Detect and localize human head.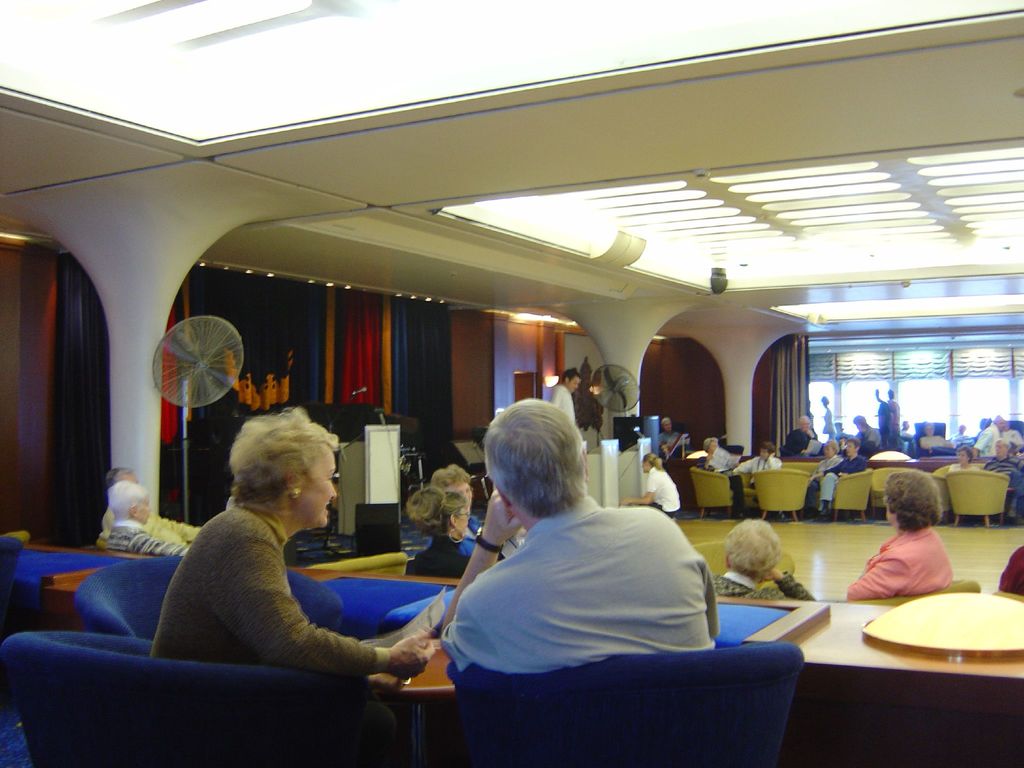
Localized at rect(956, 422, 969, 436).
